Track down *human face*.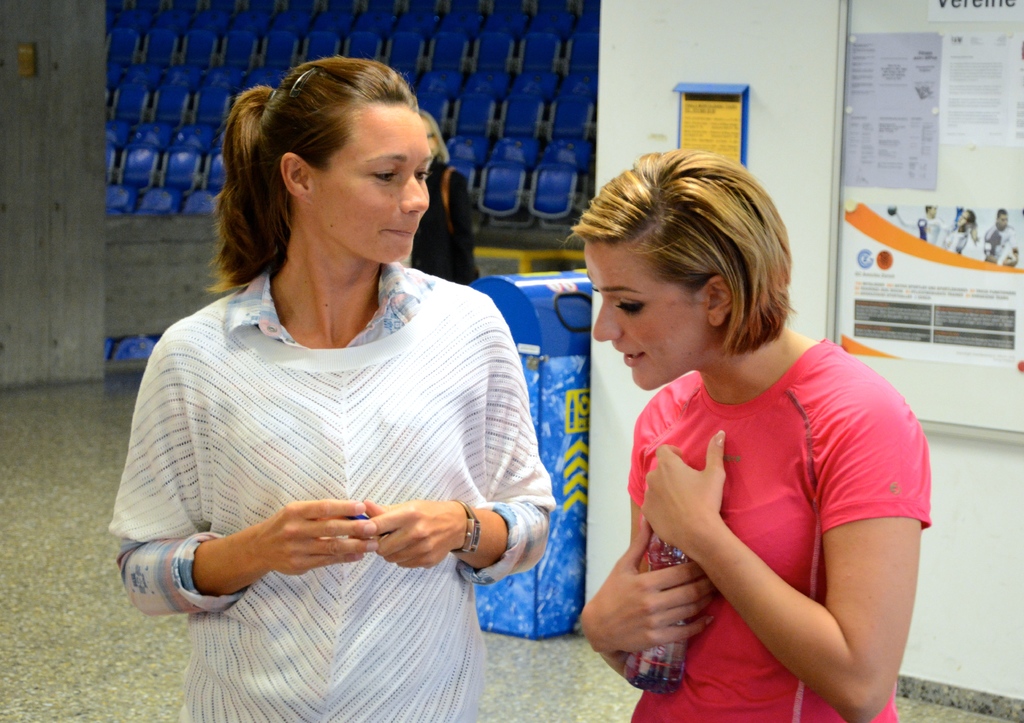
Tracked to {"x1": 584, "y1": 243, "x2": 709, "y2": 391}.
